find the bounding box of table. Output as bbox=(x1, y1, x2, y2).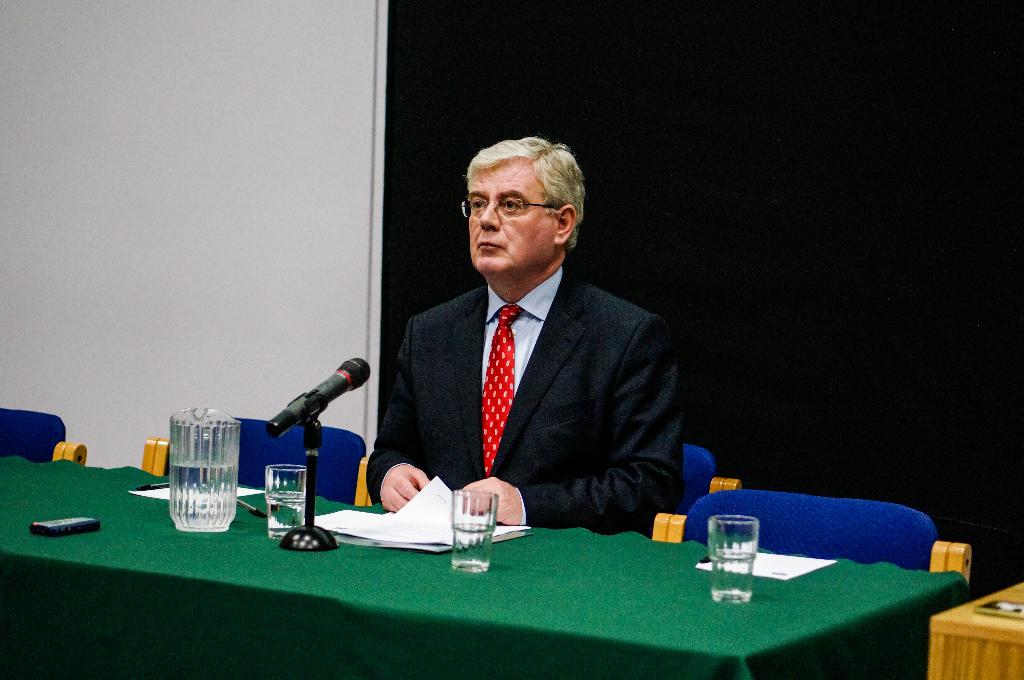
bbox=(0, 454, 970, 679).
